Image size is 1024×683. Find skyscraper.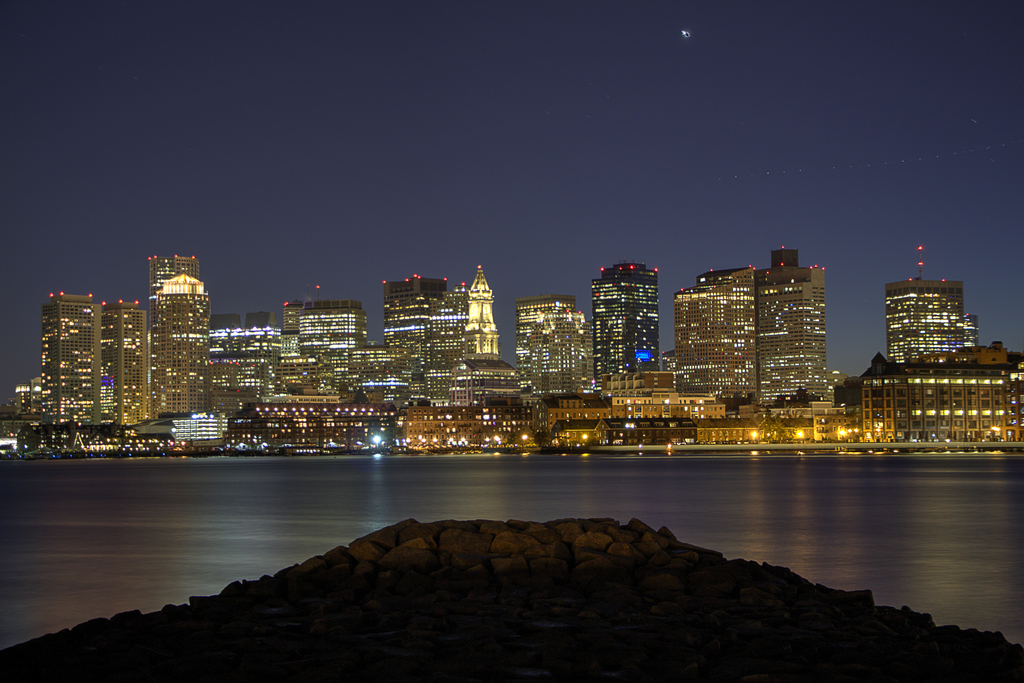
279/301/368/373.
